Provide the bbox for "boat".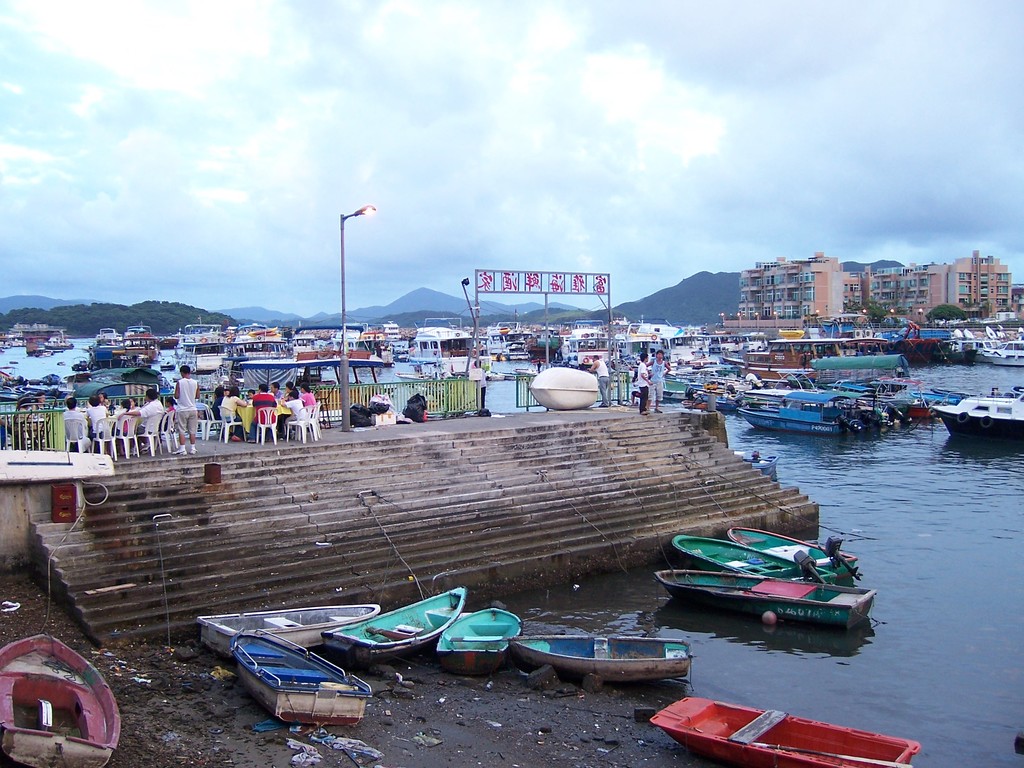
pyautogui.locateOnScreen(735, 389, 865, 438).
